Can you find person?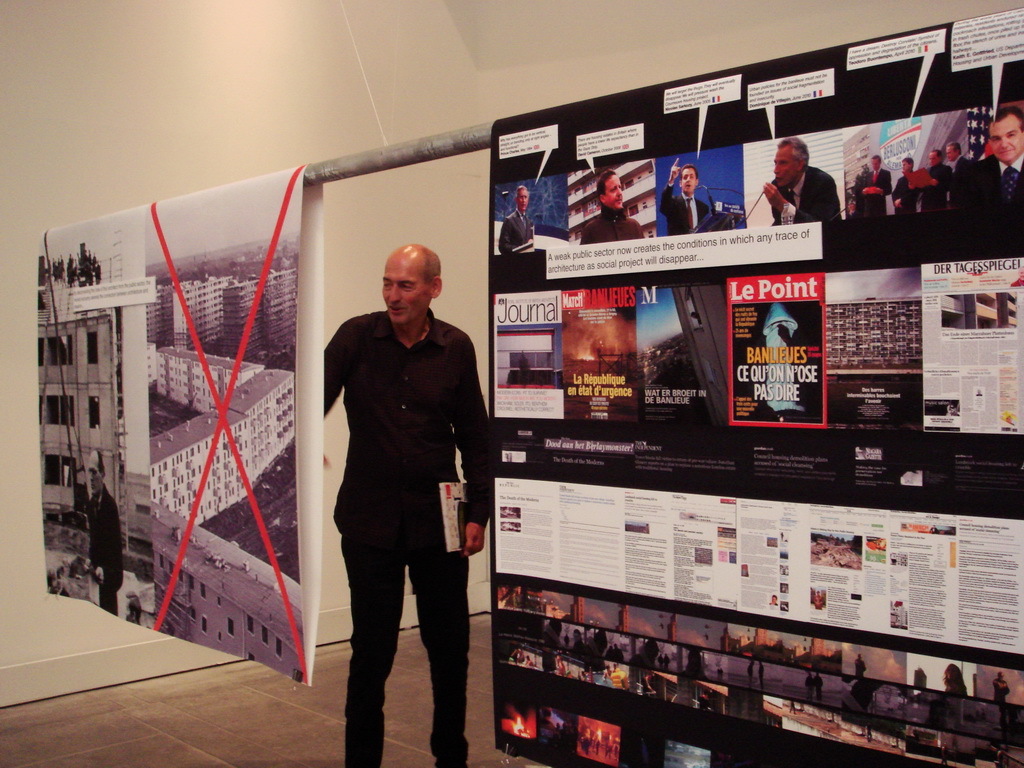
Yes, bounding box: (761,138,847,226).
